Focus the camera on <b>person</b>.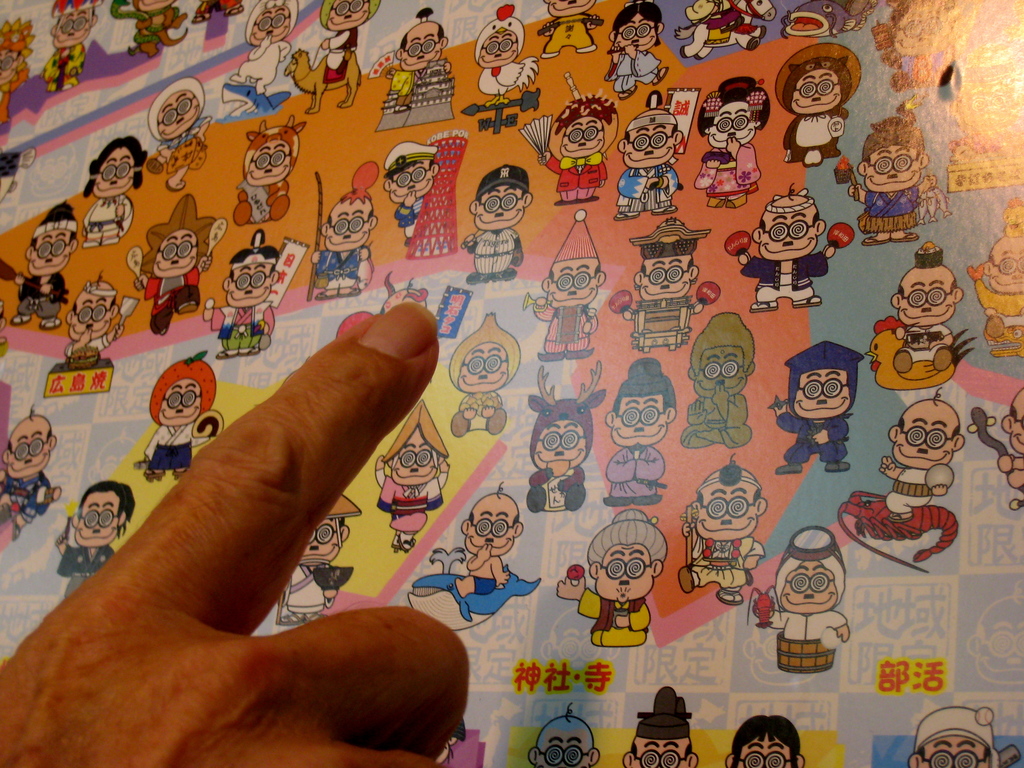
Focus region: [left=125, top=196, right=218, bottom=330].
